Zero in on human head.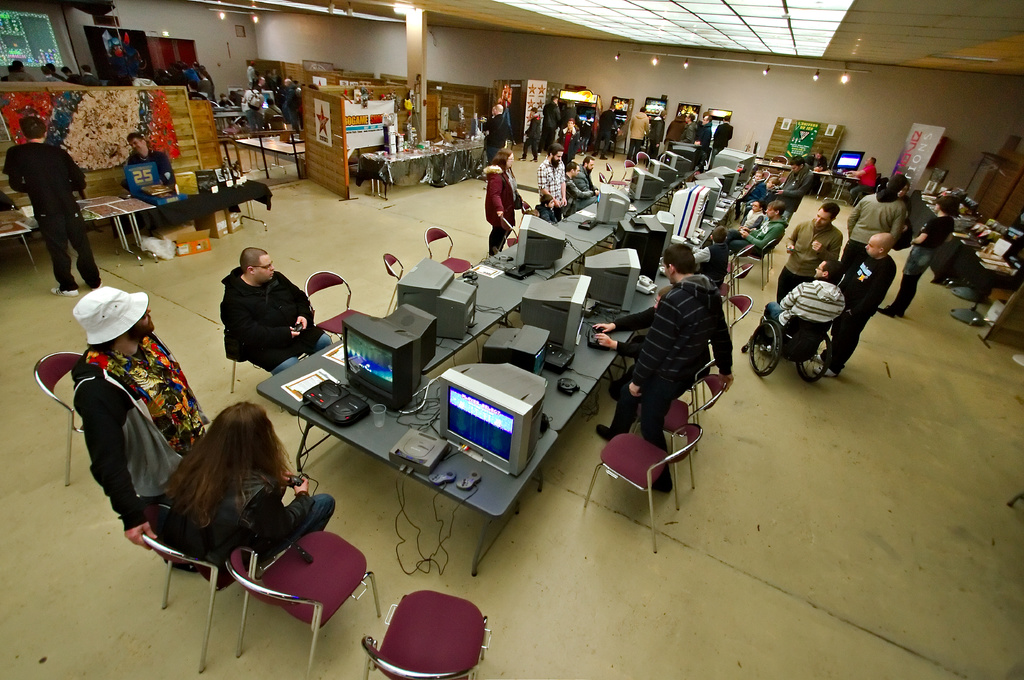
Zeroed in: {"x1": 209, "y1": 397, "x2": 271, "y2": 476}.
